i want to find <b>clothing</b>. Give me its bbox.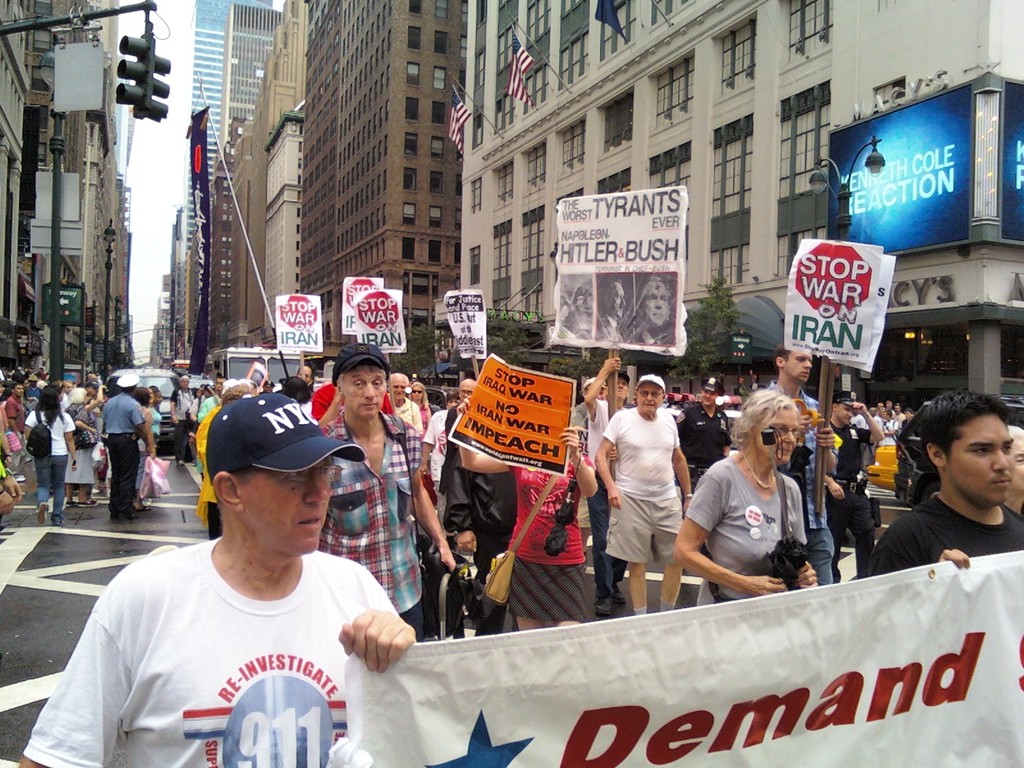
{"x1": 96, "y1": 390, "x2": 143, "y2": 518}.
